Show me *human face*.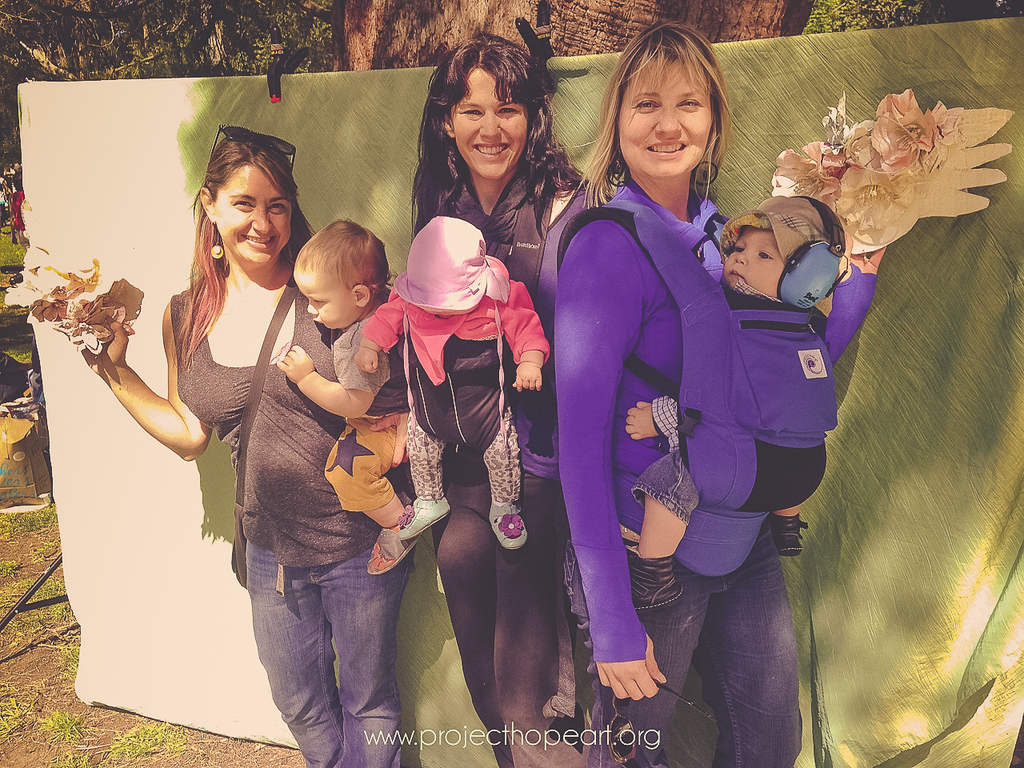
*human face* is here: 721, 227, 785, 295.
